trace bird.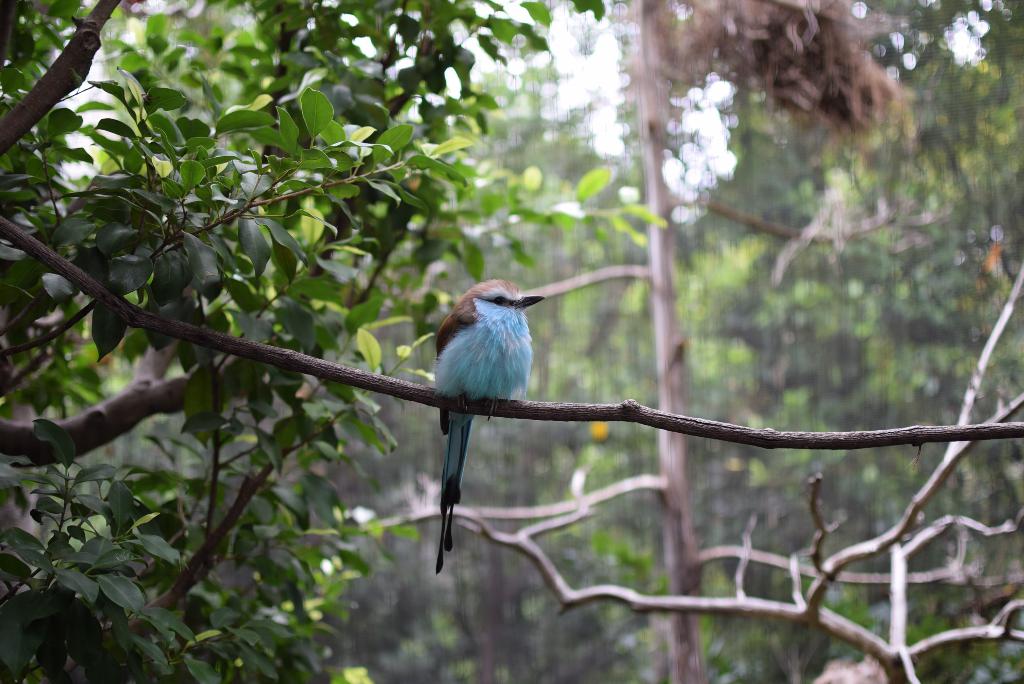
Traced to Rect(430, 271, 556, 577).
